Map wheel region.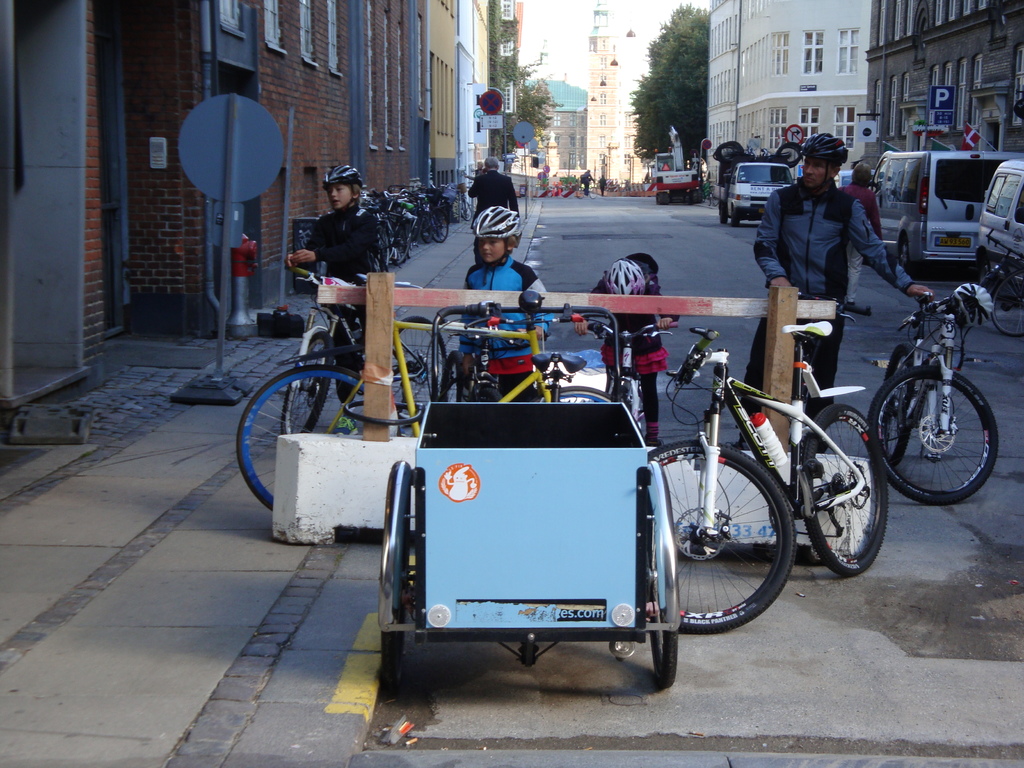
Mapped to [left=900, top=236, right=913, bottom=273].
